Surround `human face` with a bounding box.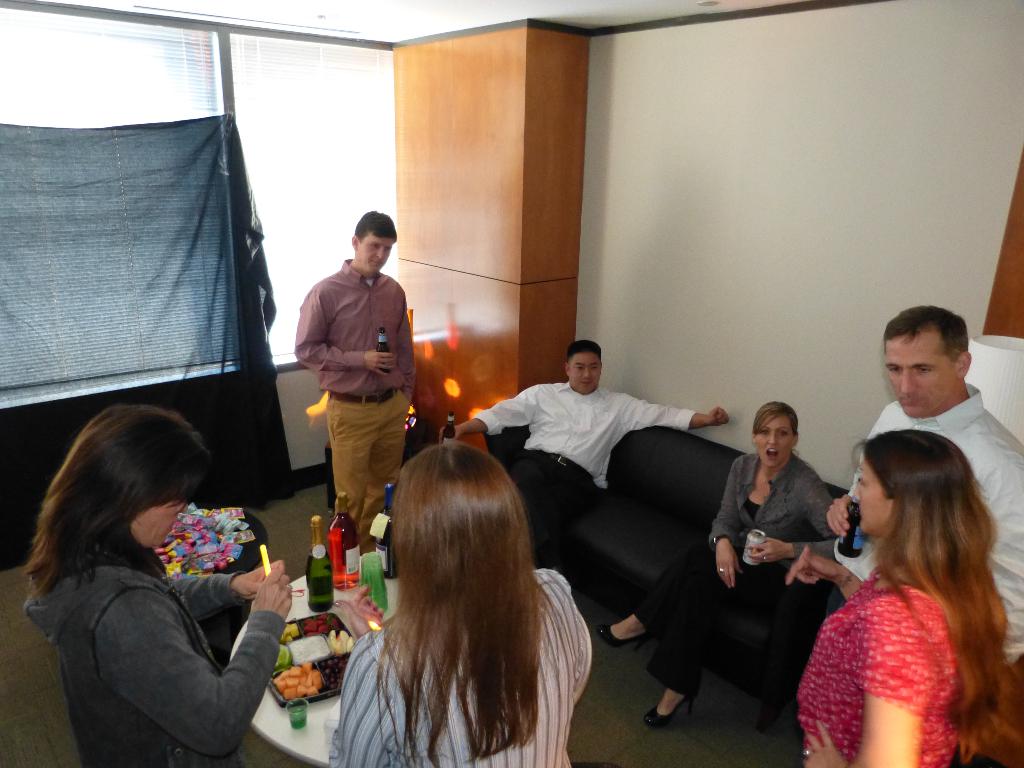
567, 352, 600, 390.
